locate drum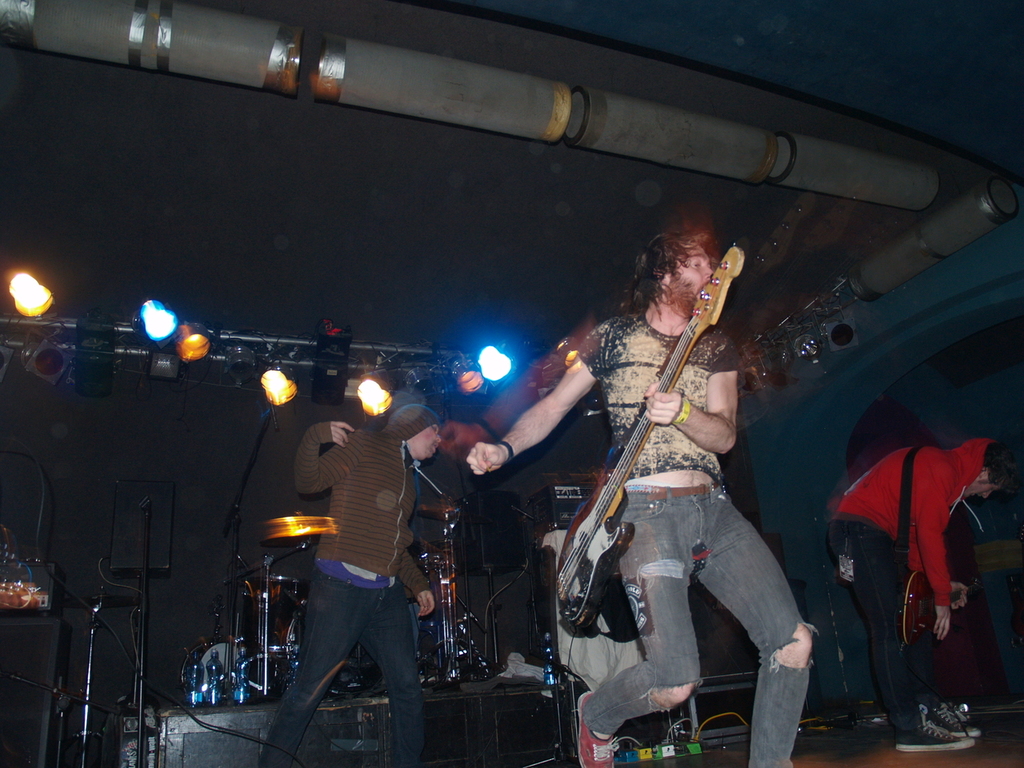
detection(226, 574, 310, 666)
